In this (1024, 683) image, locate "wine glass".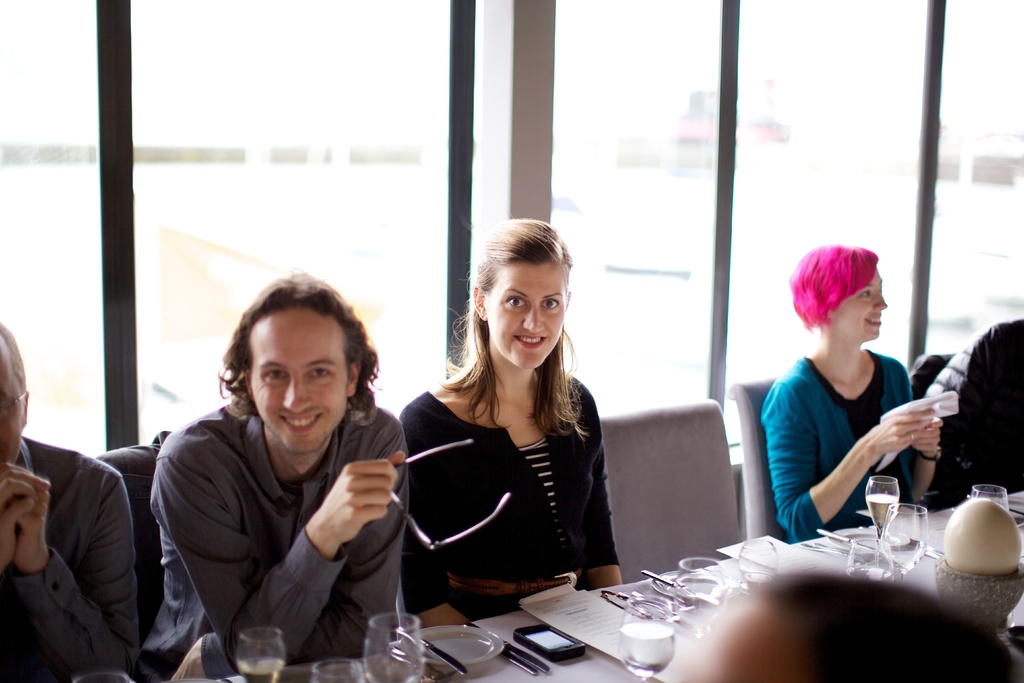
Bounding box: detection(364, 616, 425, 682).
